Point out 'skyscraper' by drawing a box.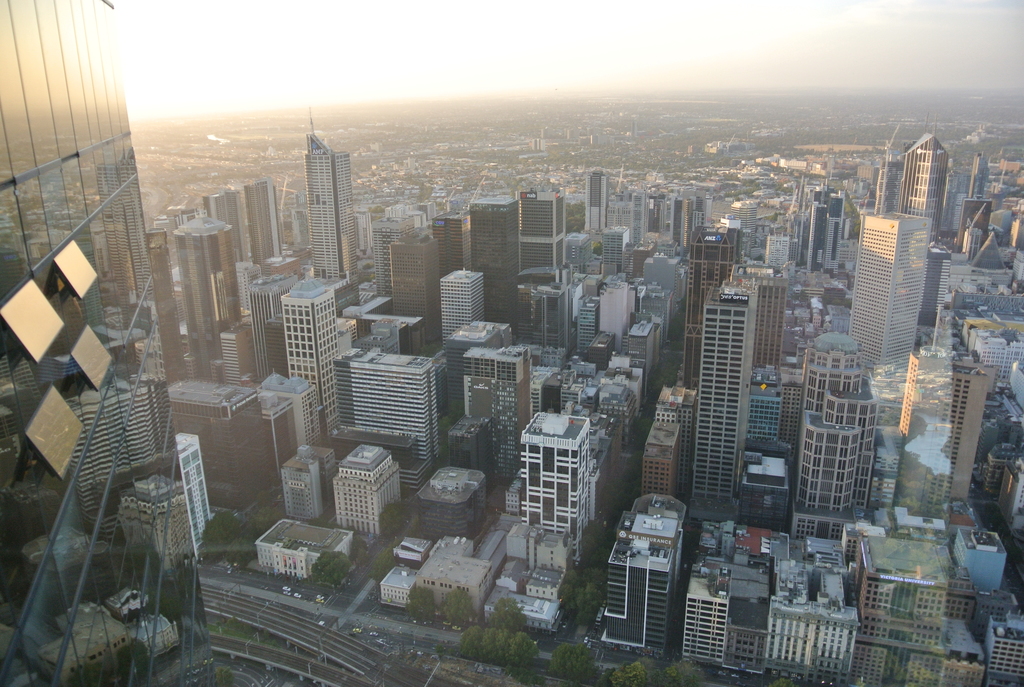
[785, 331, 872, 544].
